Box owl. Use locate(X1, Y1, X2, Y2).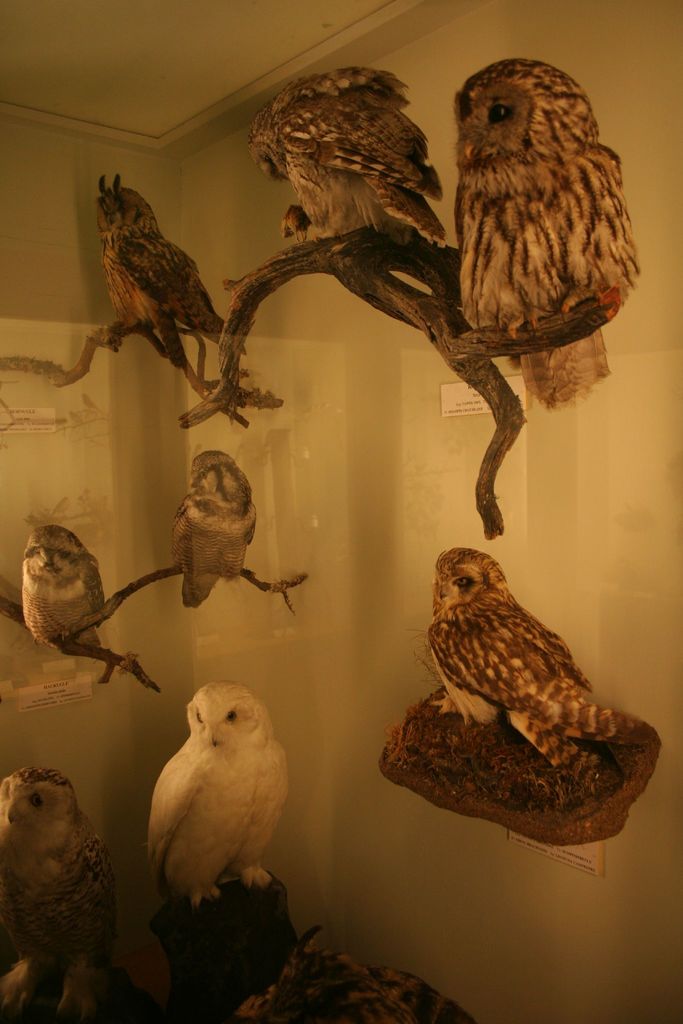
locate(142, 685, 294, 916).
